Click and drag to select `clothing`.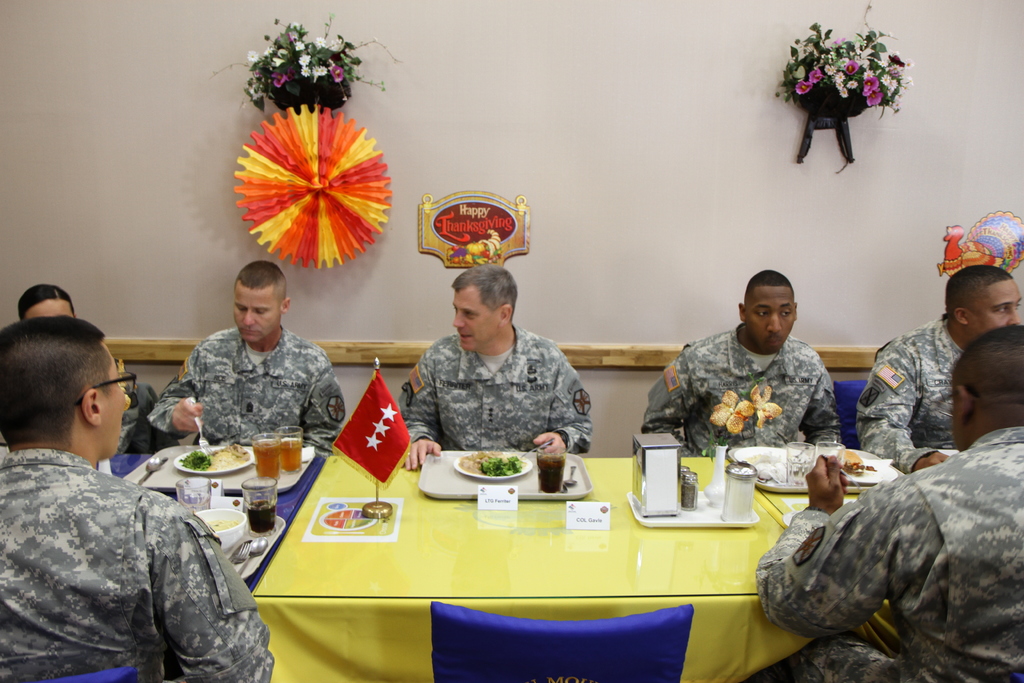
Selection: x1=639, y1=331, x2=838, y2=454.
